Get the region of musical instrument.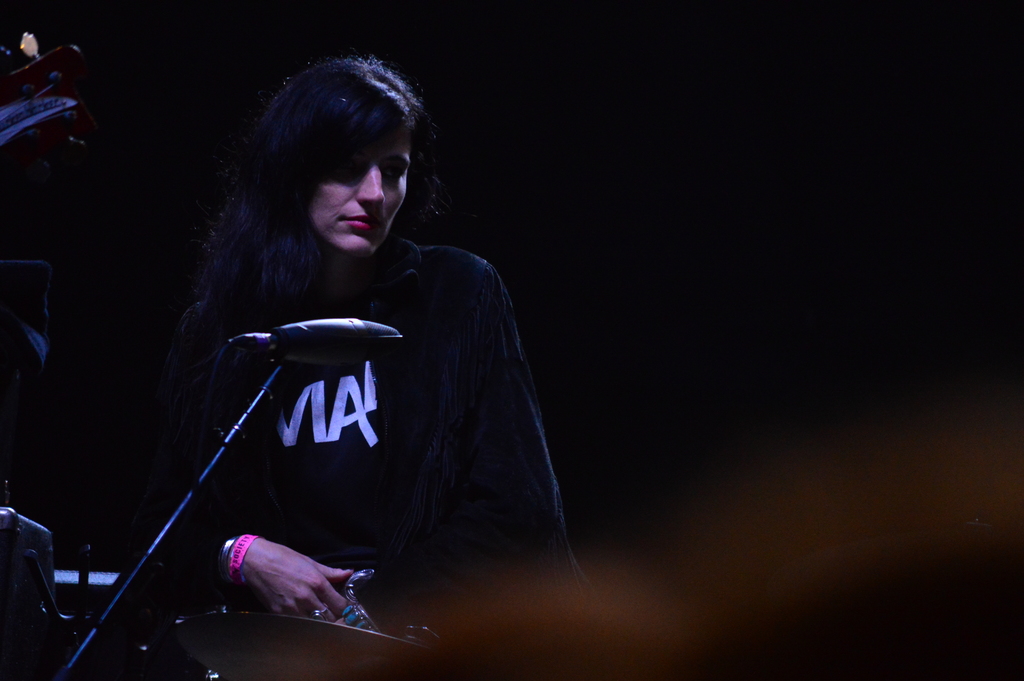
[164,608,429,680].
